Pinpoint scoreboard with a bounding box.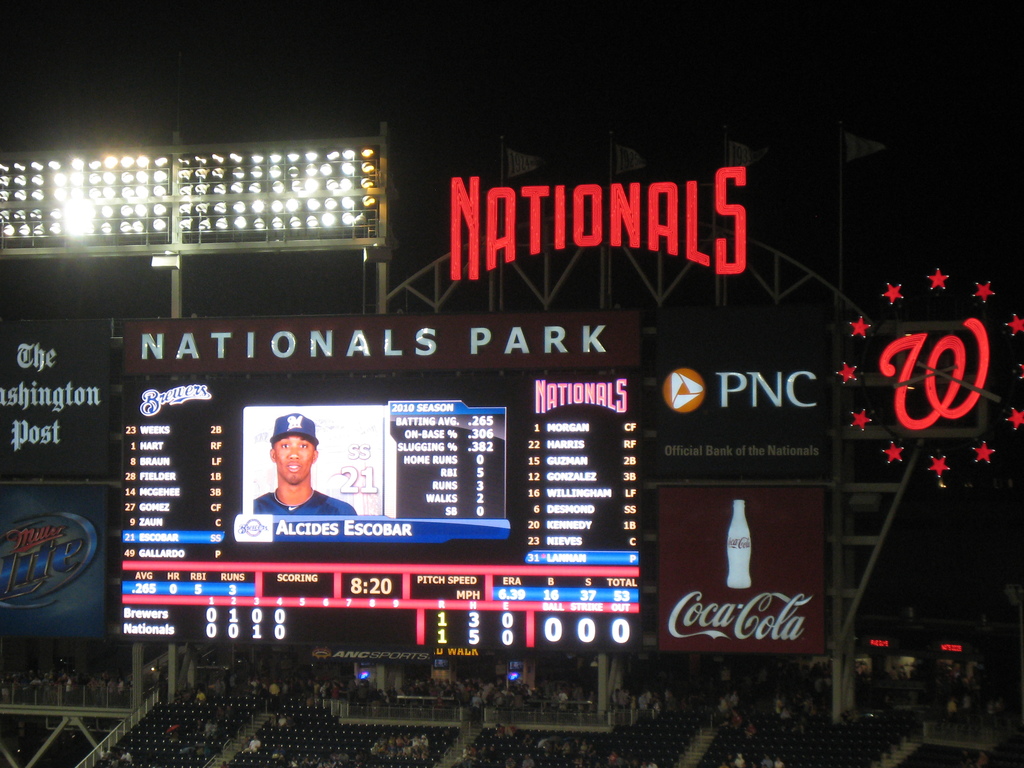
x1=115, y1=316, x2=644, y2=659.
